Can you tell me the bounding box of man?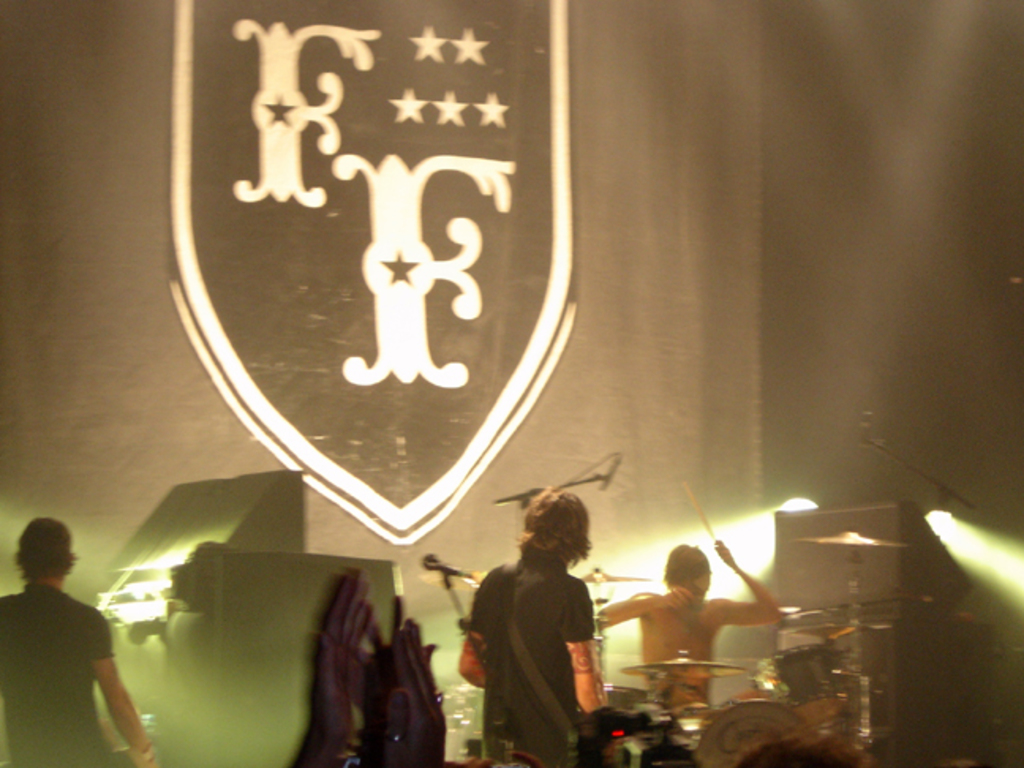
region(597, 537, 782, 700).
